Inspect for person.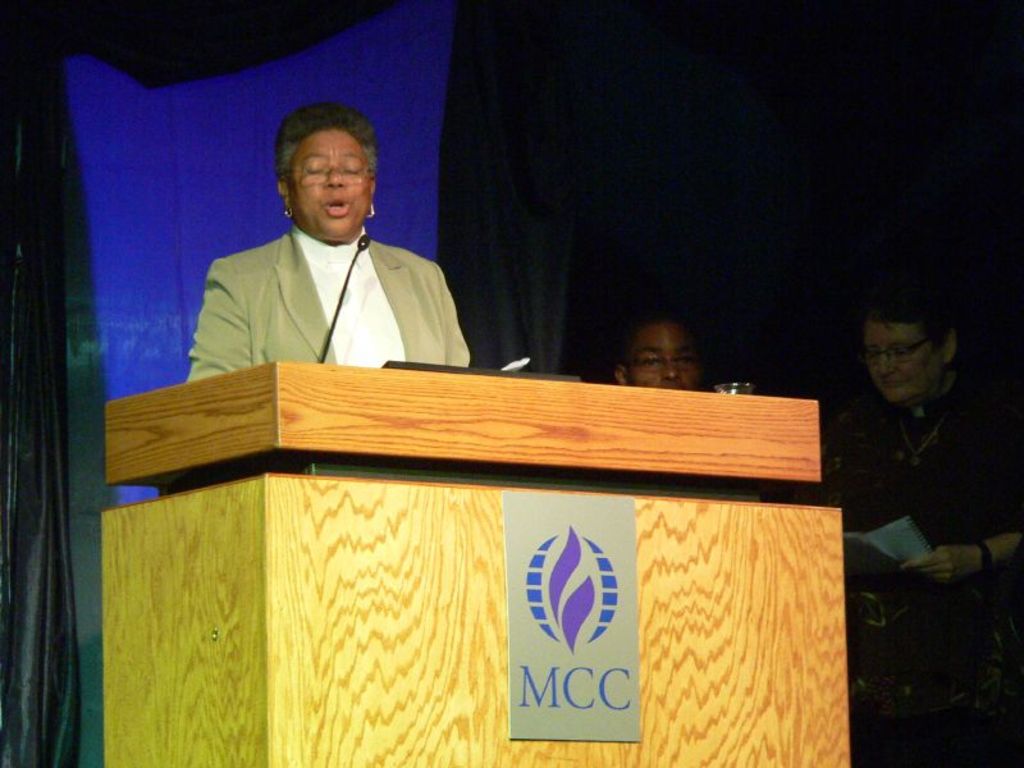
Inspection: (204, 101, 467, 401).
